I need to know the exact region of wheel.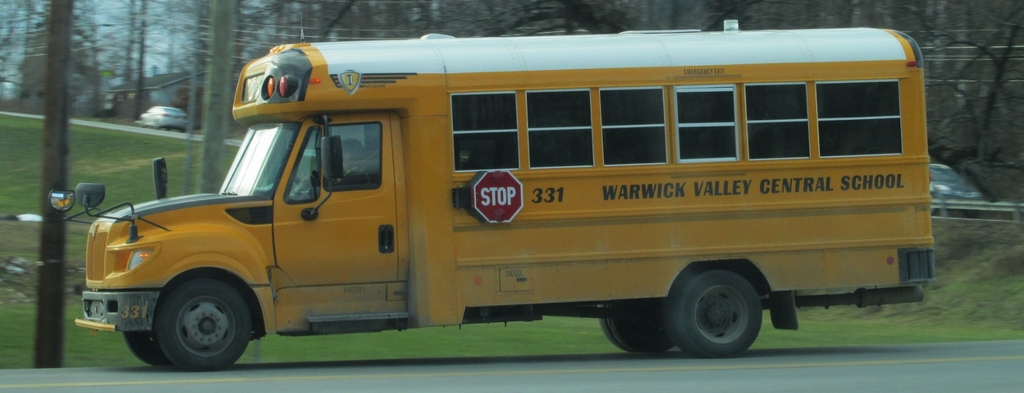
Region: 125, 335, 154, 370.
